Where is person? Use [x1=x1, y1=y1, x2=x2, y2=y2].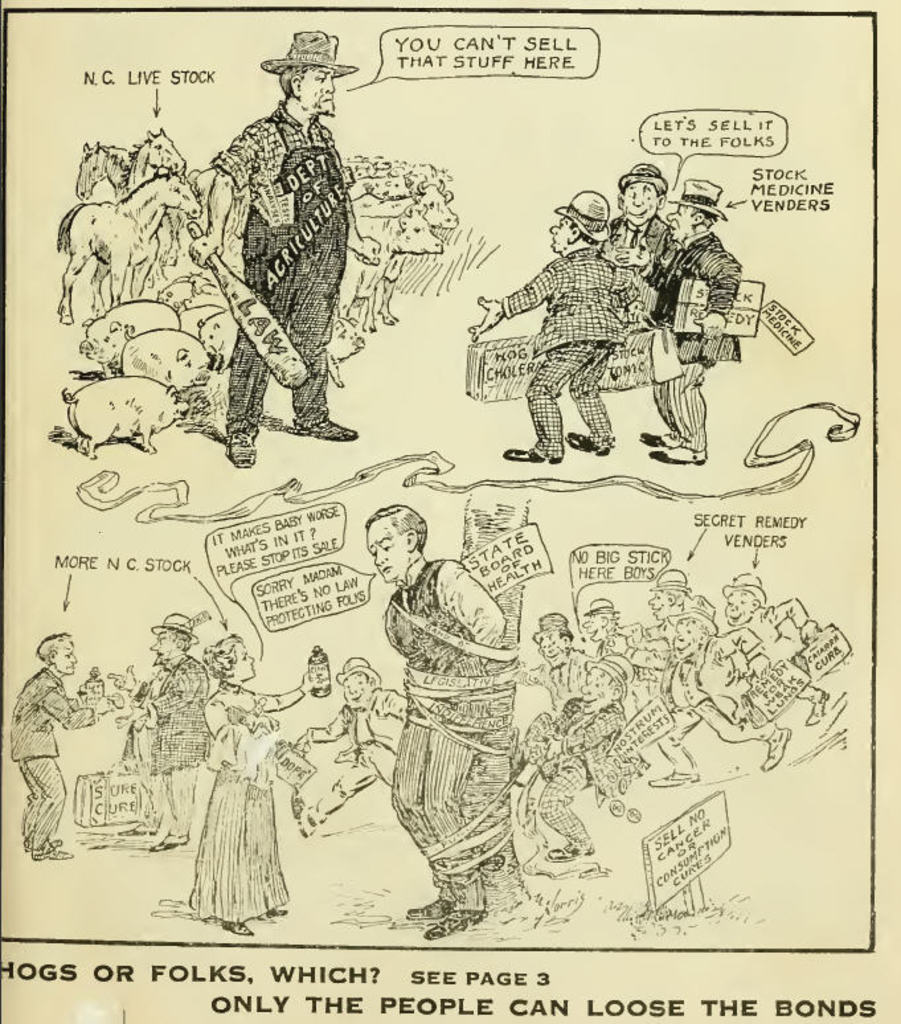
[x1=605, y1=165, x2=673, y2=307].
